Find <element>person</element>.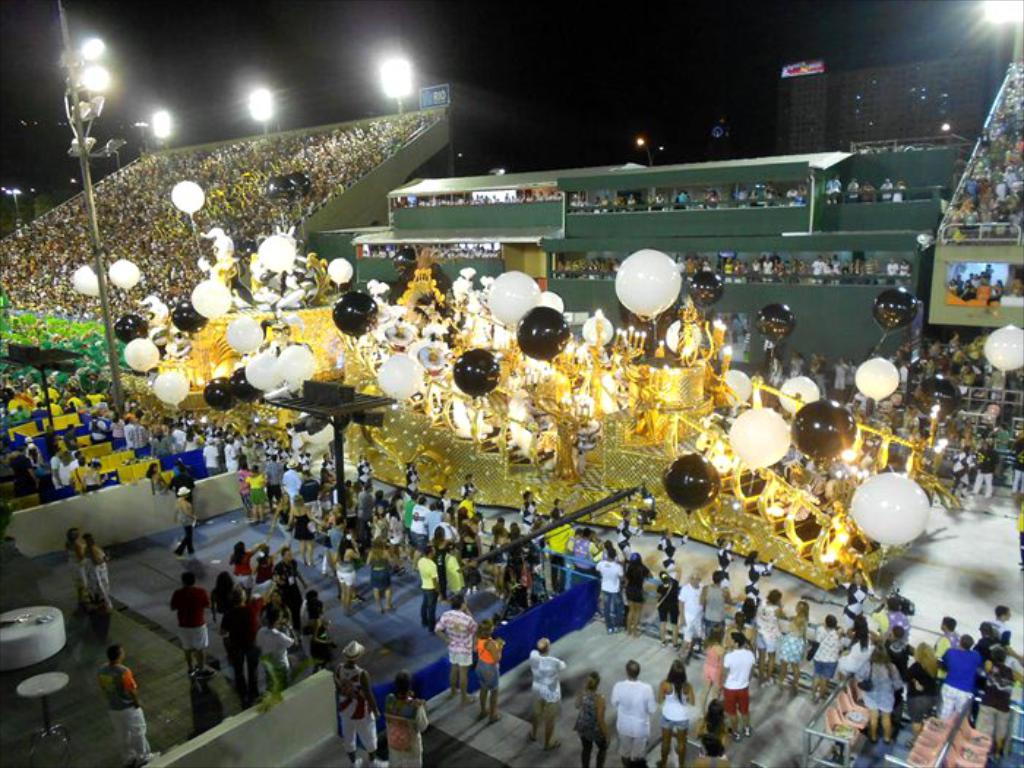
bbox=[168, 569, 219, 680].
